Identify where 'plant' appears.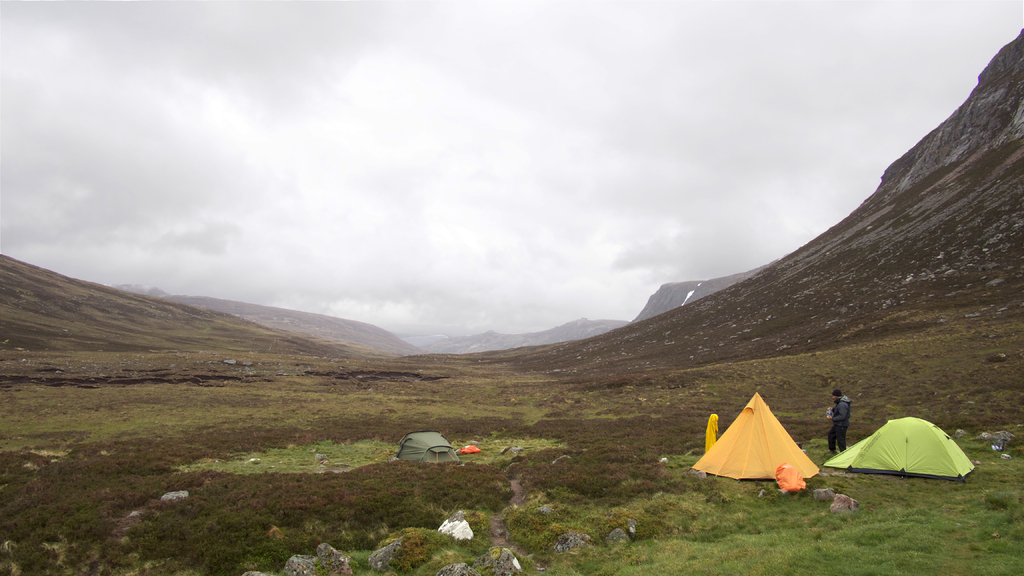
Appears at (left=6, top=534, right=84, bottom=575).
